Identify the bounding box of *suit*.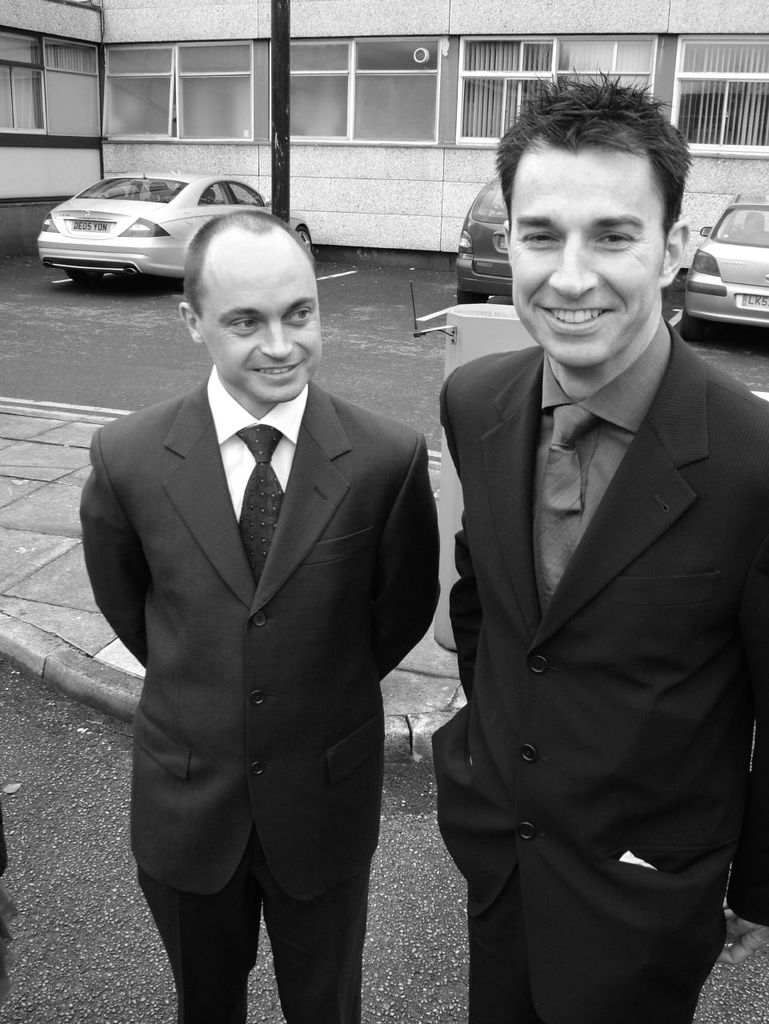
[433, 326, 768, 1023].
